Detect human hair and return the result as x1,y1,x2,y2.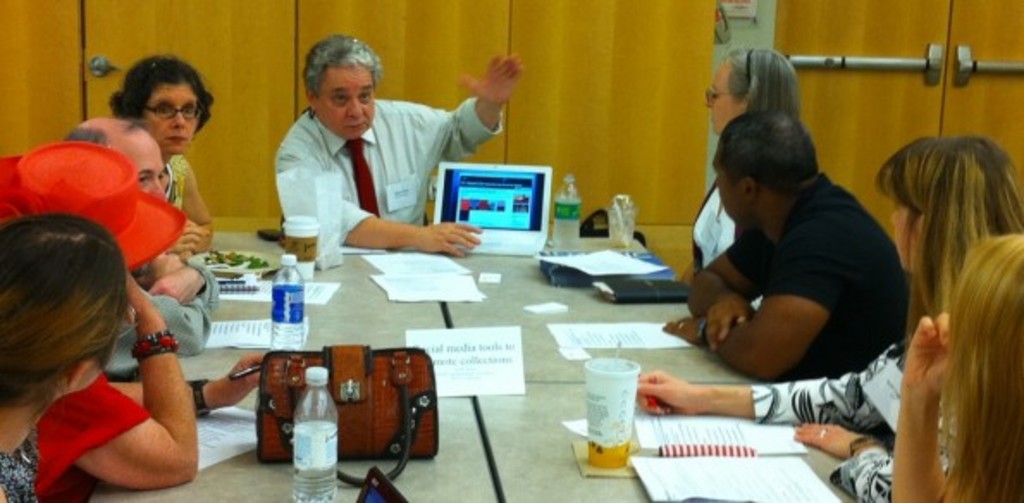
721,41,802,114.
